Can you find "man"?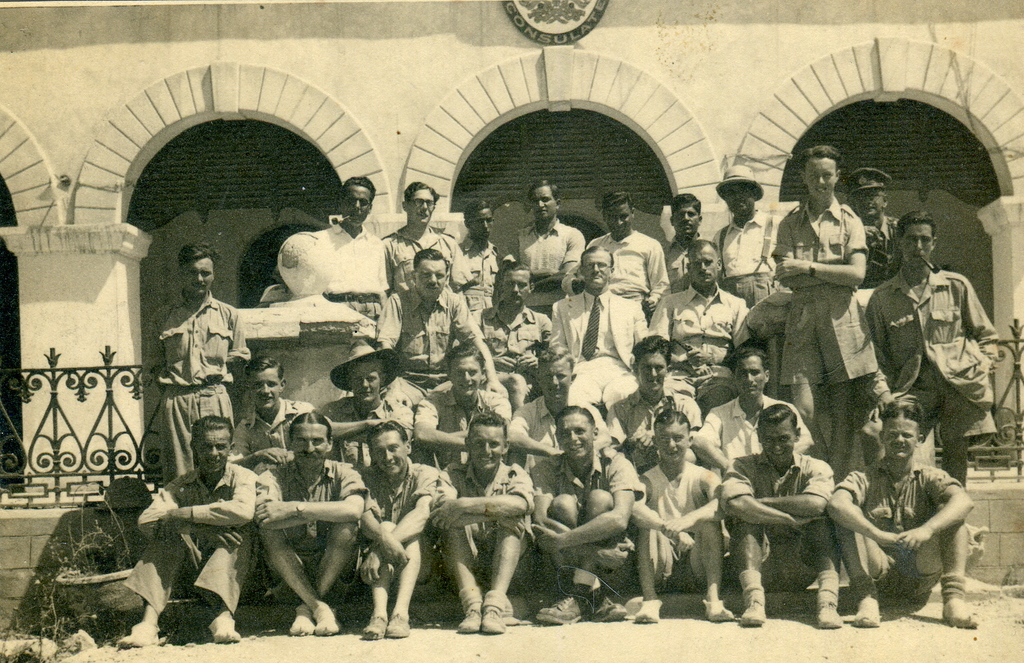
Yes, bounding box: {"left": 425, "top": 418, "right": 530, "bottom": 641}.
